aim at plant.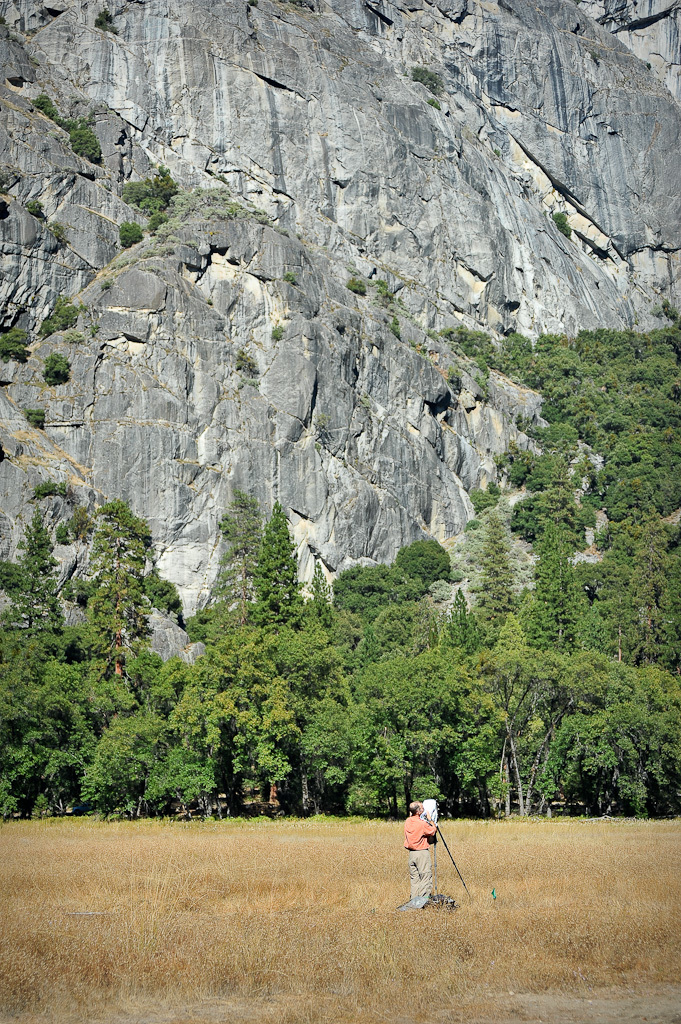
Aimed at pyautogui.locateOnScreen(85, 320, 97, 336).
